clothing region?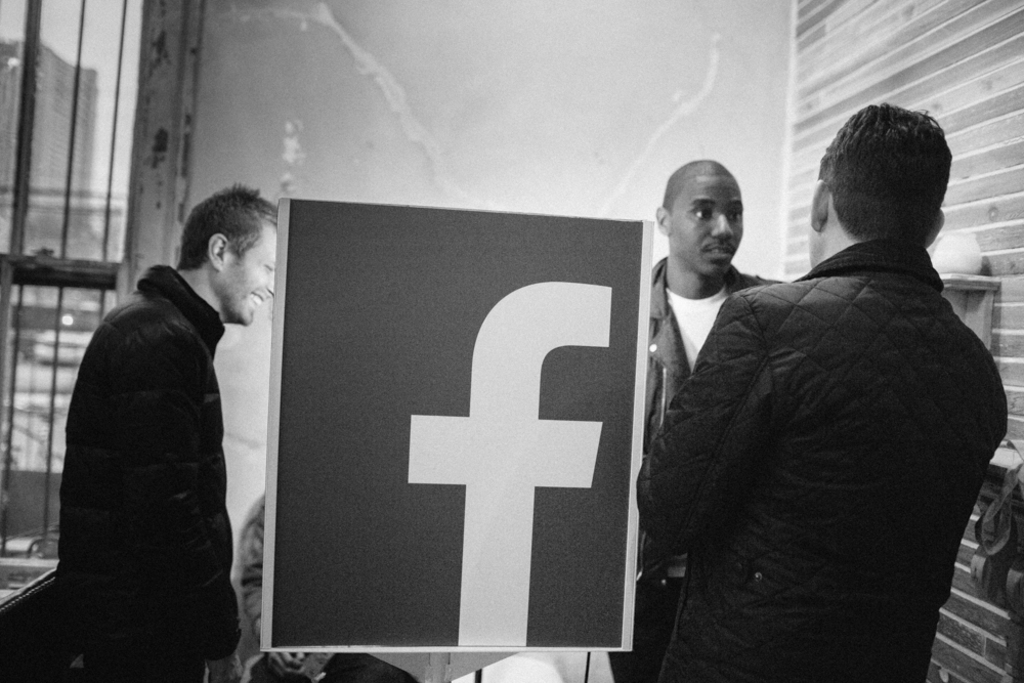
<region>631, 160, 1004, 682</region>
